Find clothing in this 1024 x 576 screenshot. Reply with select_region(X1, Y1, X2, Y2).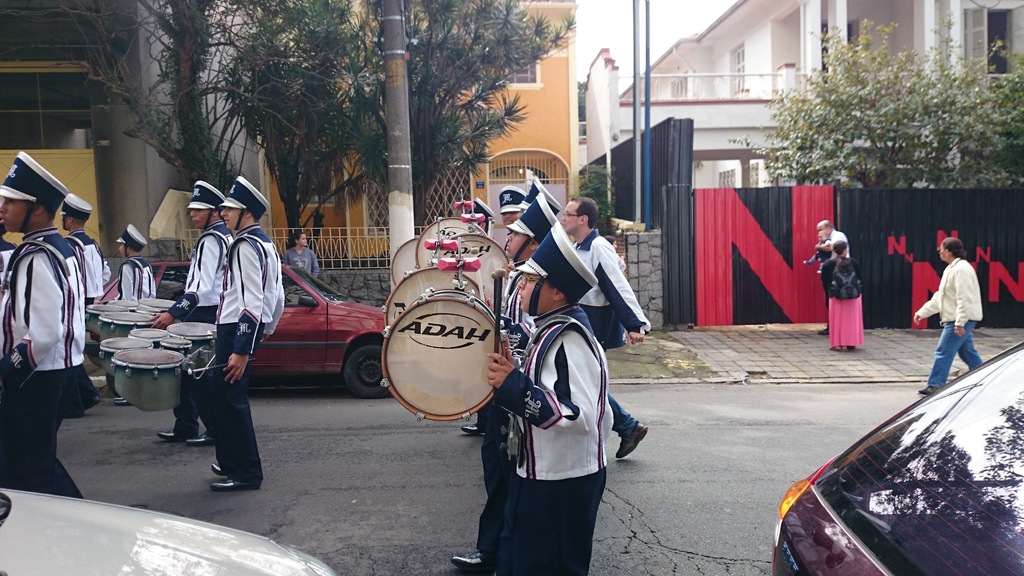
select_region(164, 220, 233, 439).
